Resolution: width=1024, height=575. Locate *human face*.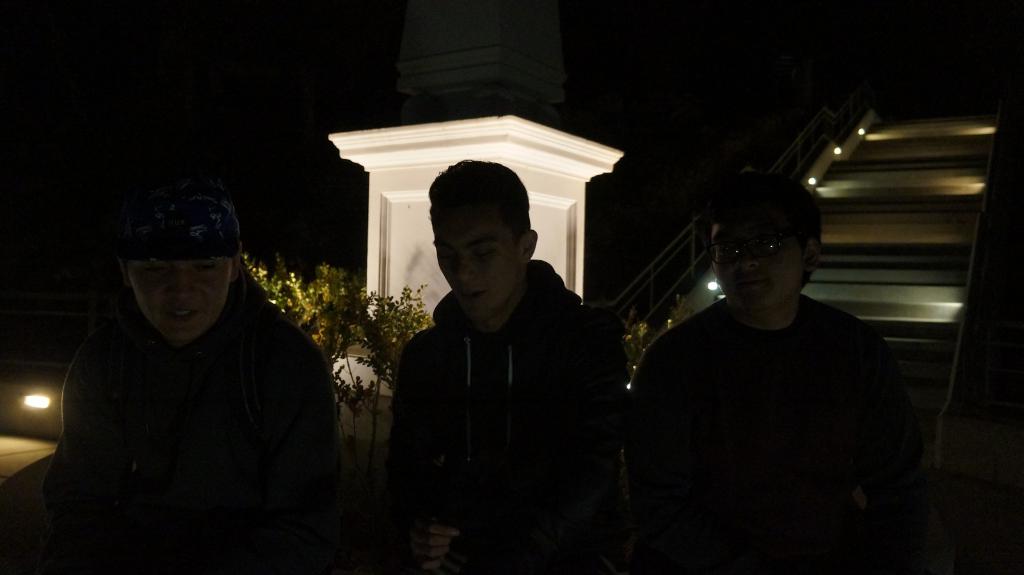
region(708, 209, 805, 310).
